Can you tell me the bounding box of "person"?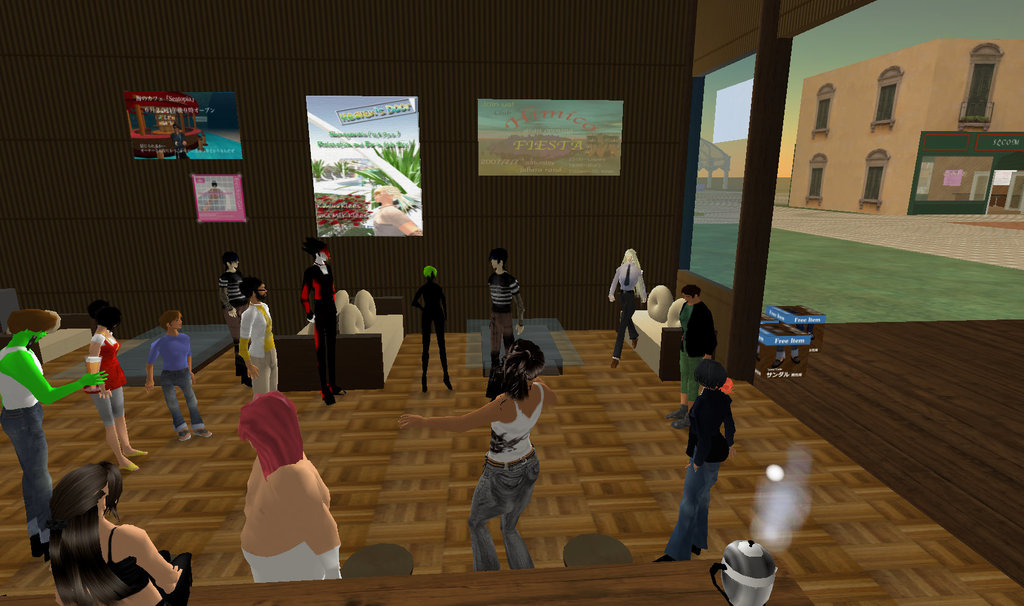
box=[47, 459, 194, 605].
